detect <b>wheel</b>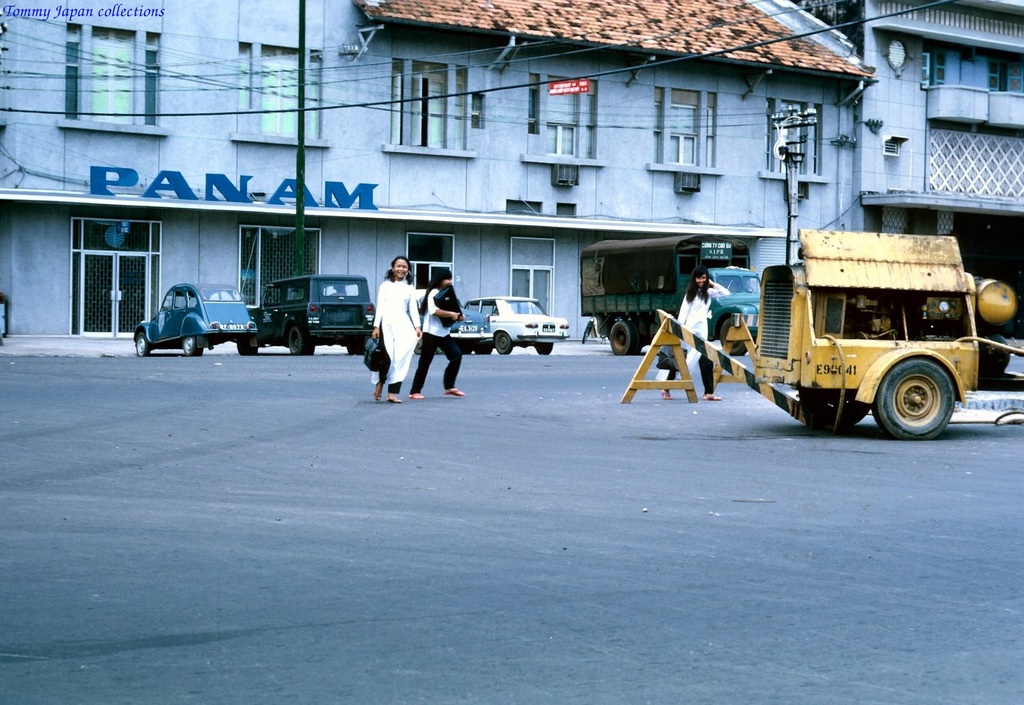
BBox(237, 335, 257, 356)
